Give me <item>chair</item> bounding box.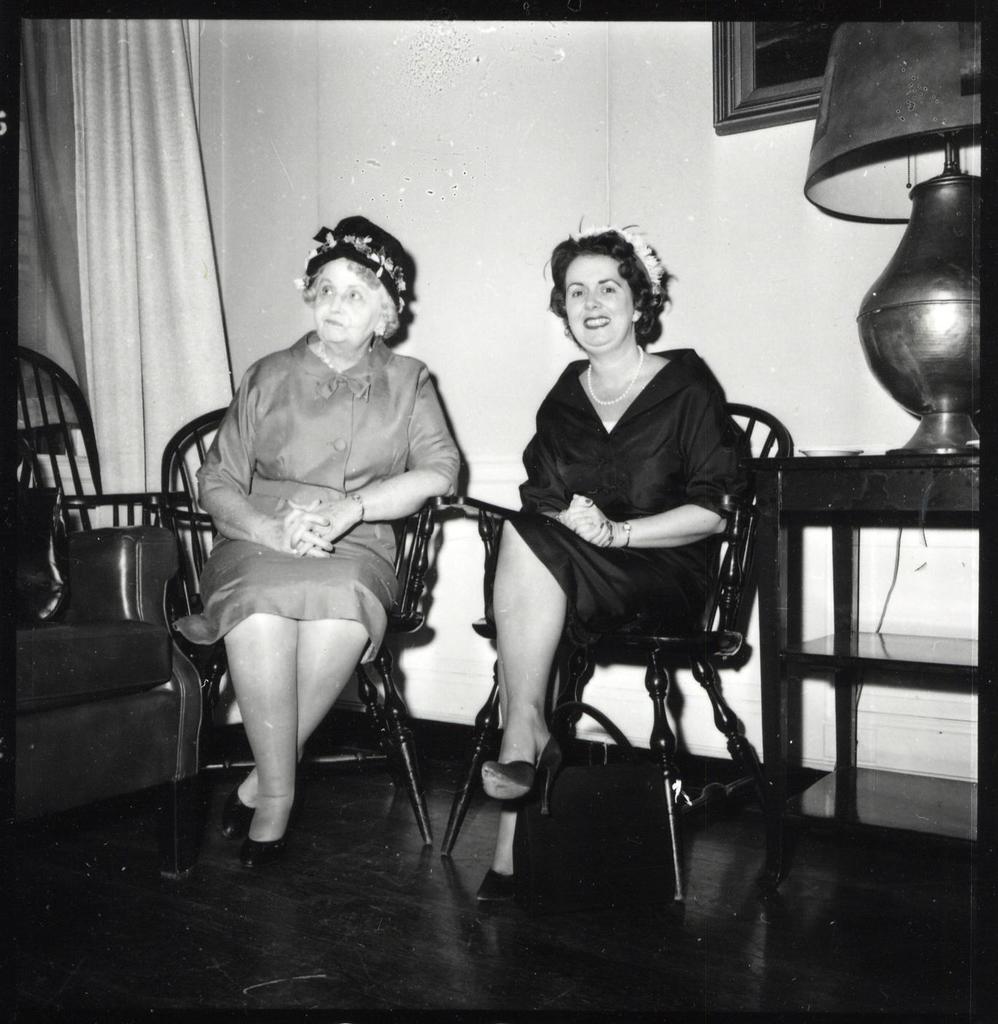
select_region(168, 408, 440, 889).
